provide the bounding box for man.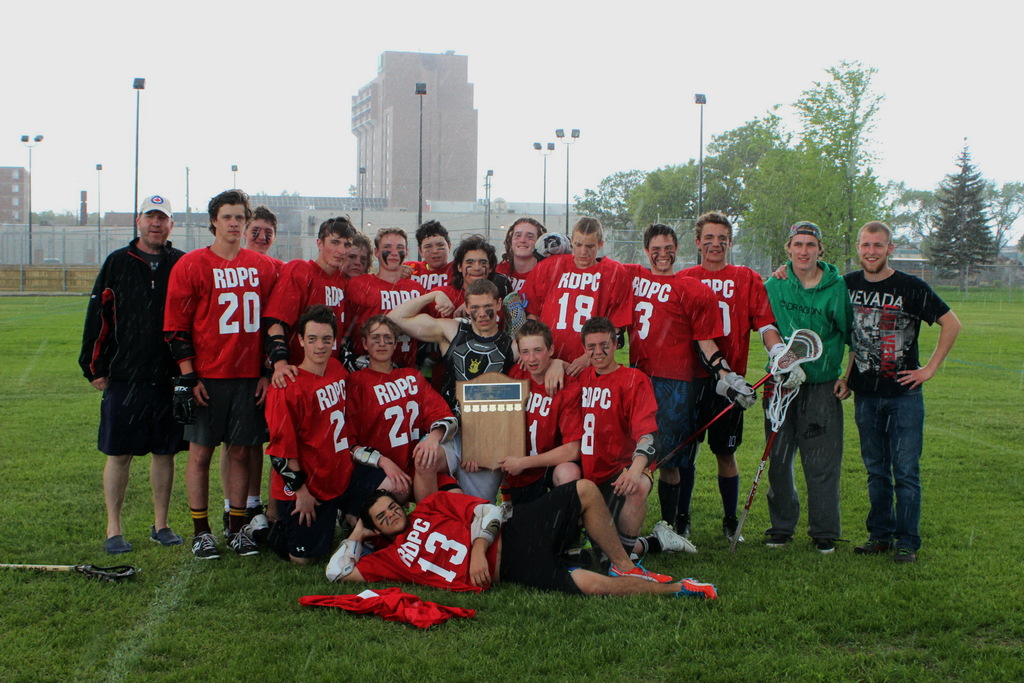
220/206/271/541.
